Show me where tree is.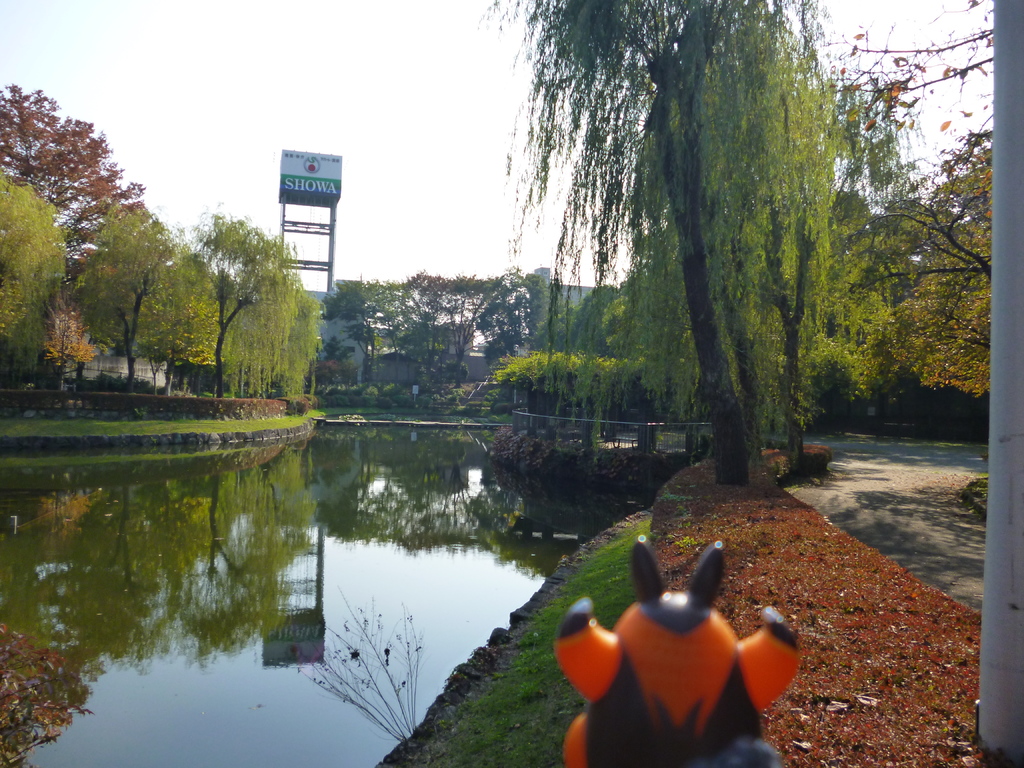
tree is at x1=74, y1=209, x2=173, y2=382.
